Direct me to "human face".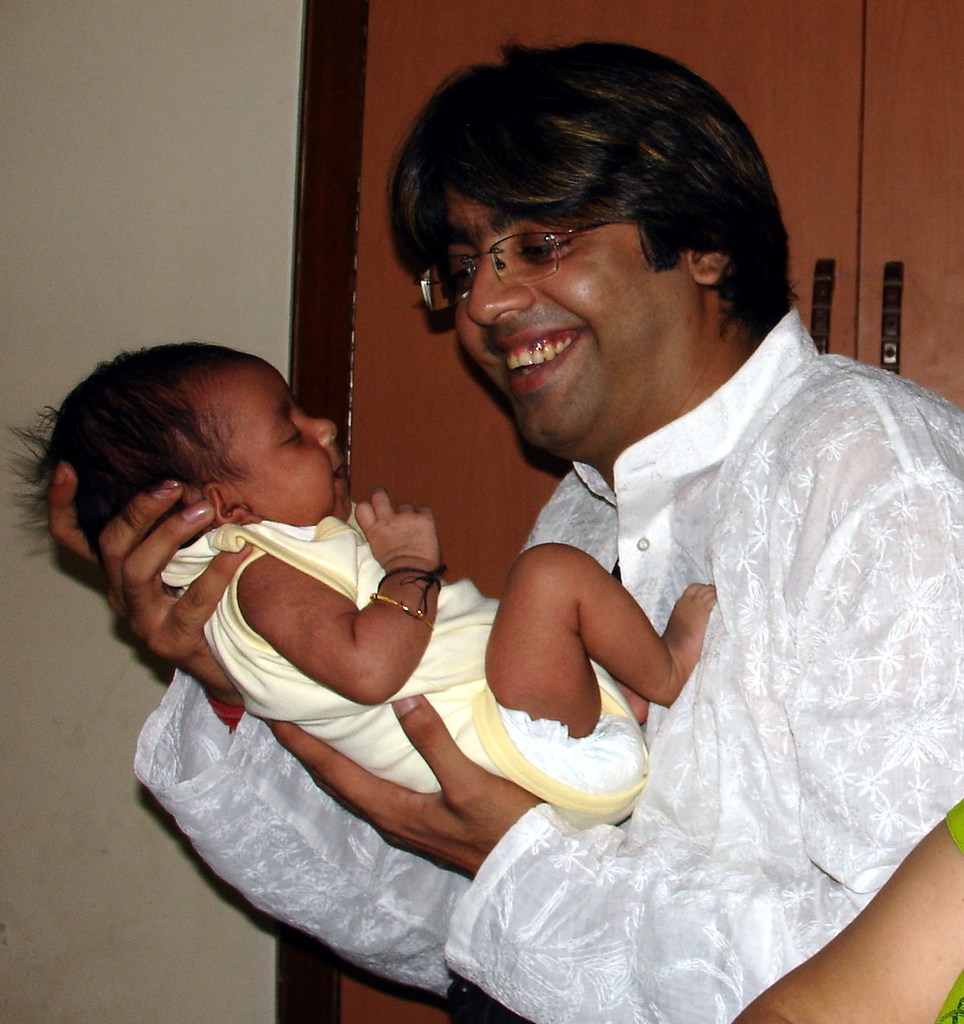
Direction: Rect(427, 158, 693, 456).
